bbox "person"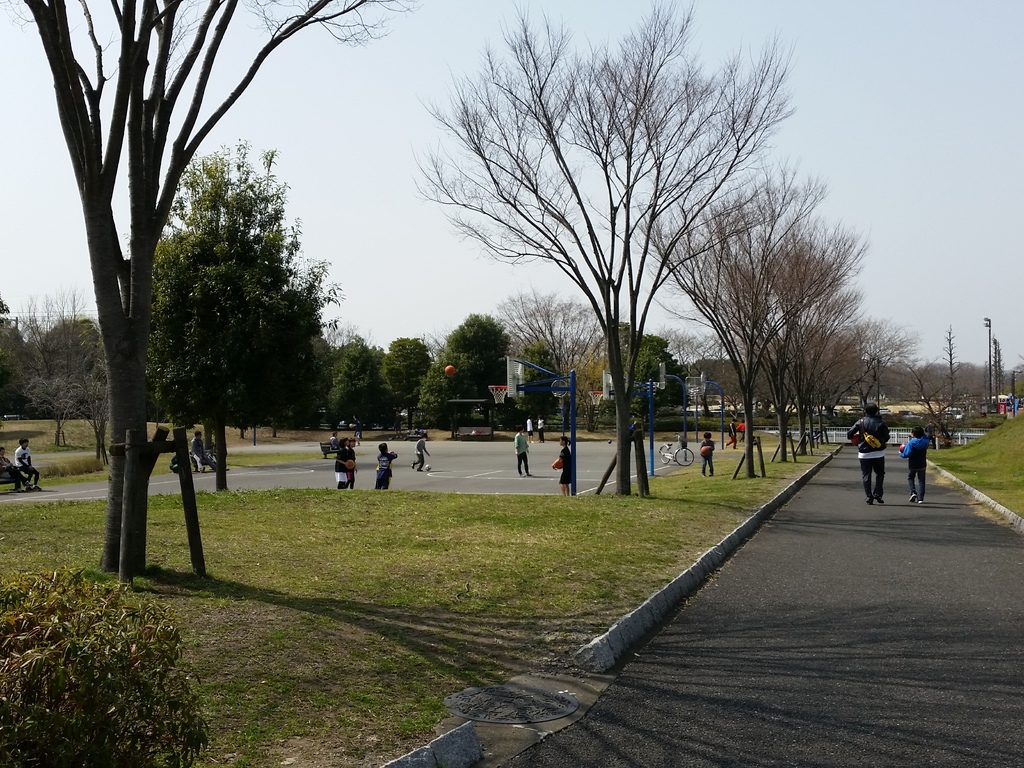
left=345, top=440, right=360, bottom=493
